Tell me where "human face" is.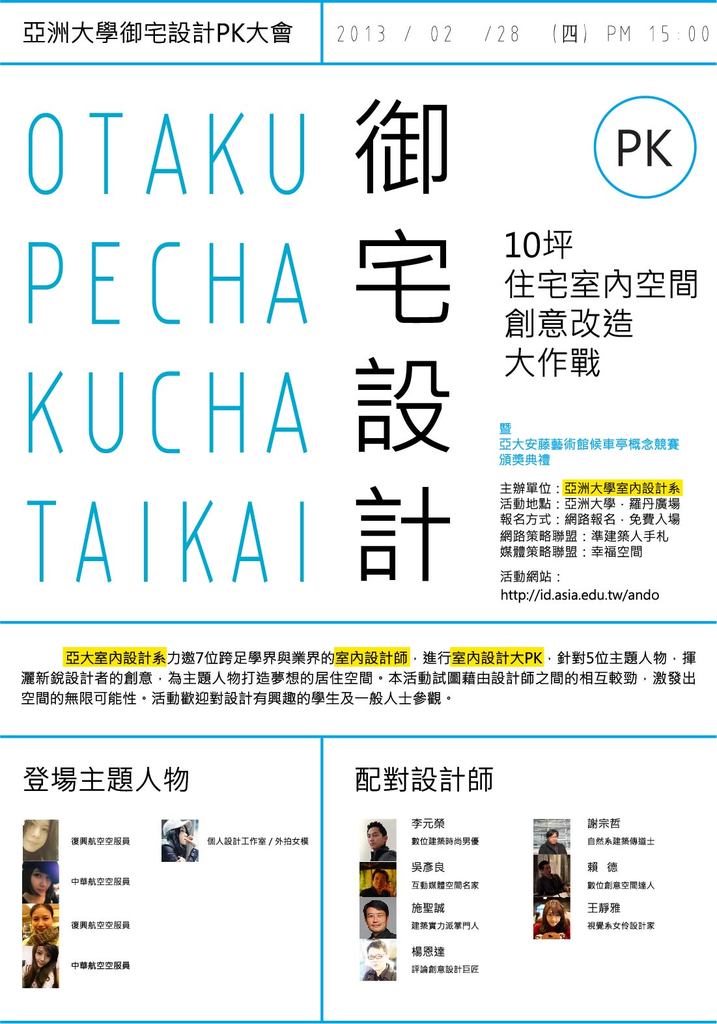
"human face" is at Rect(31, 906, 55, 941).
